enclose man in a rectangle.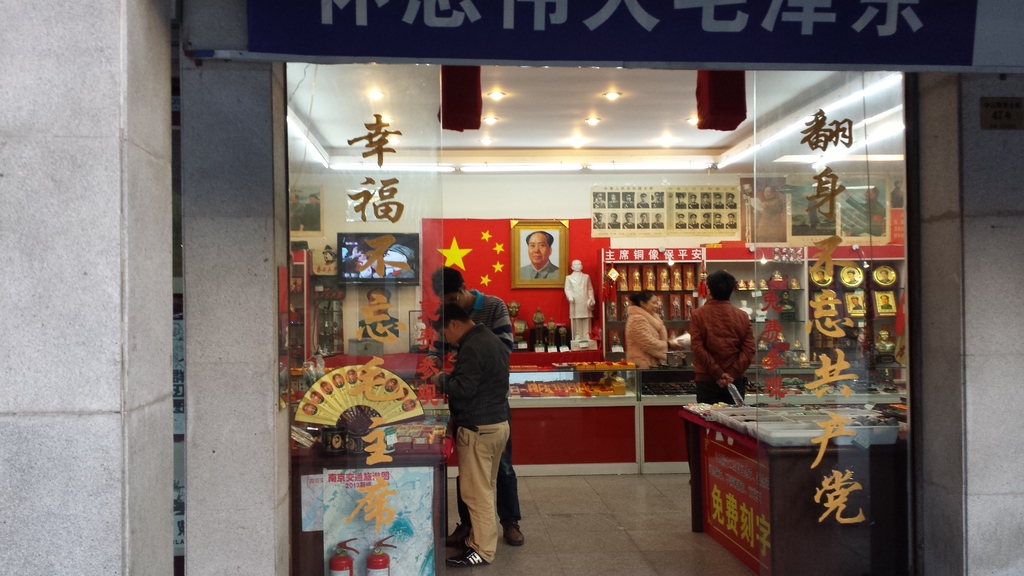
(left=355, top=244, right=417, bottom=281).
